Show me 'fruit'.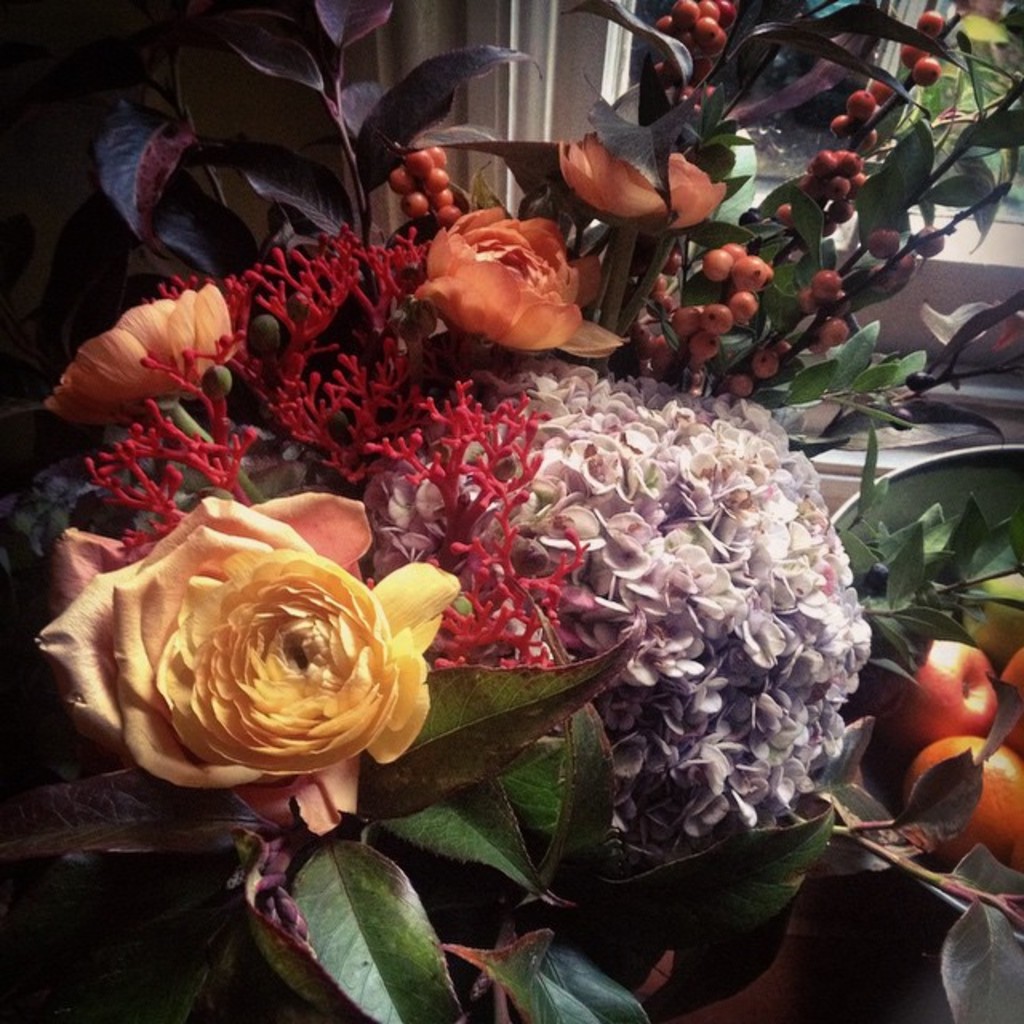
'fruit' is here: BBox(806, 267, 846, 299).
